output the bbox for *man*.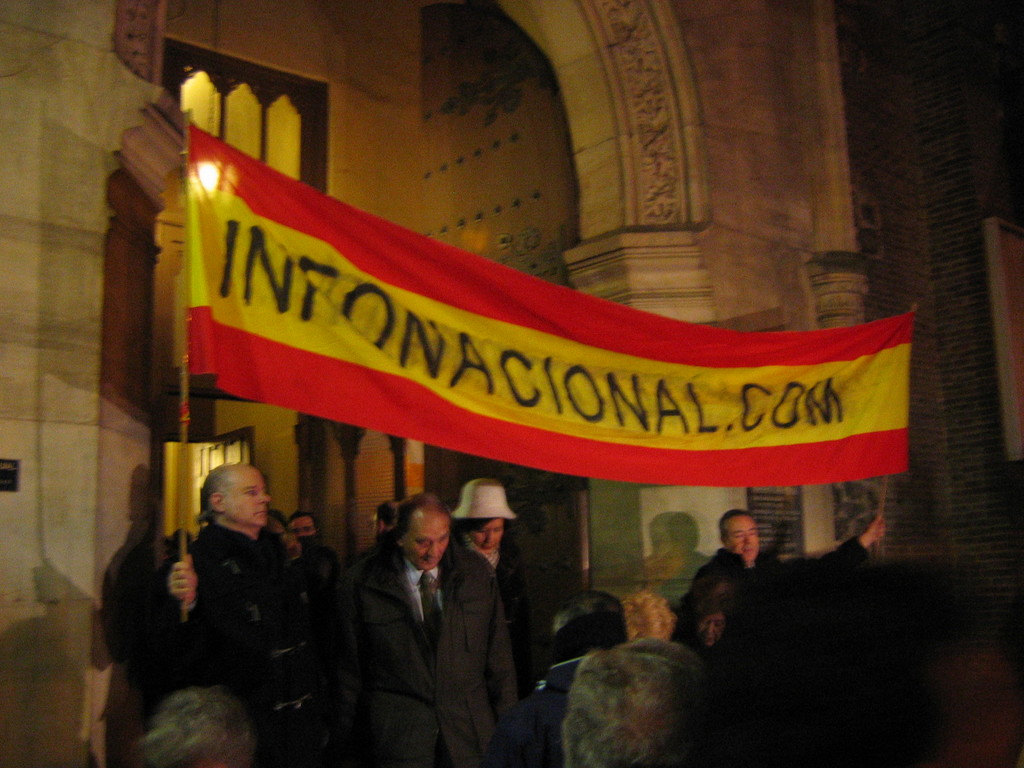
bbox=[292, 509, 326, 566].
